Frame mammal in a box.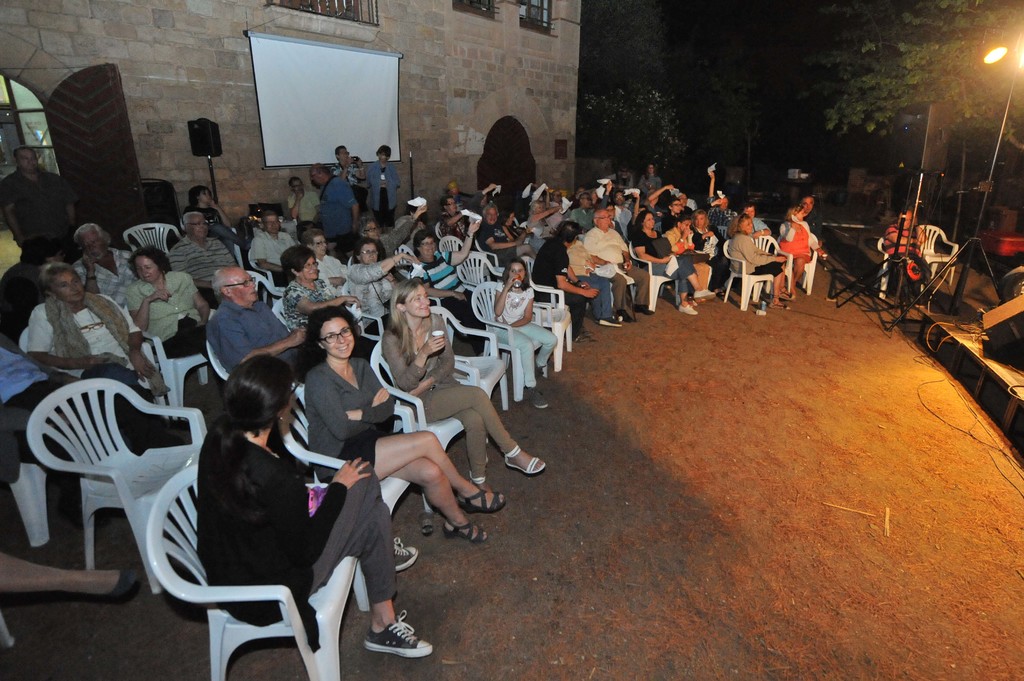
[x1=187, y1=184, x2=244, y2=260].
